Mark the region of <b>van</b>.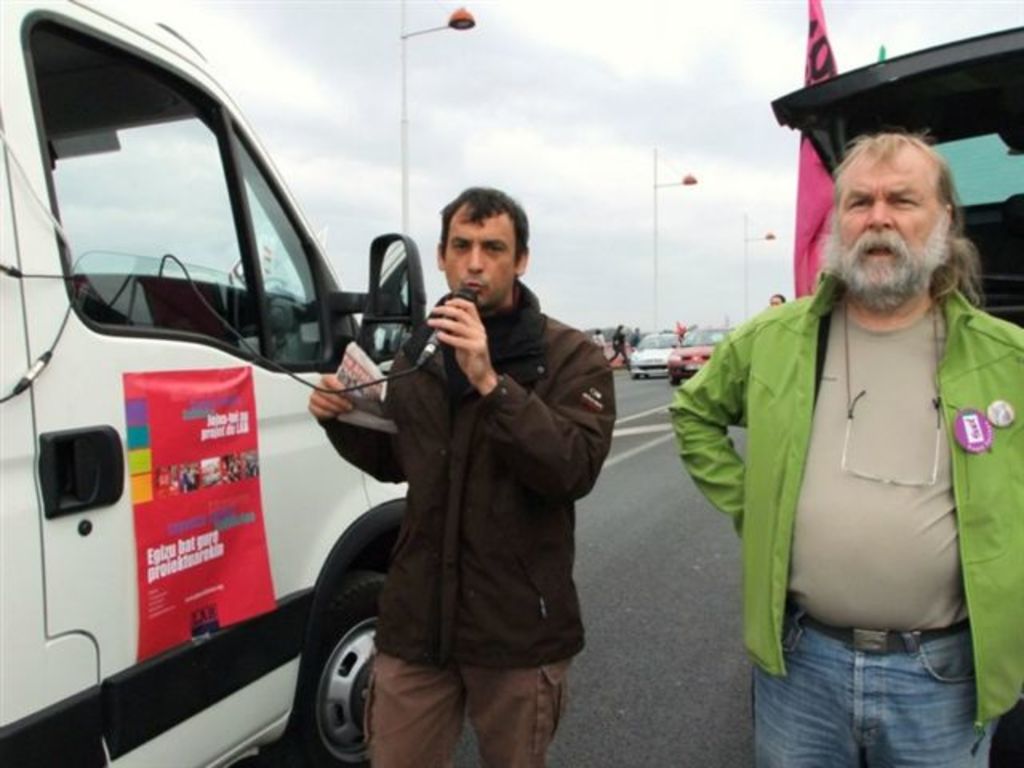
Region: Rect(0, 0, 434, 766).
